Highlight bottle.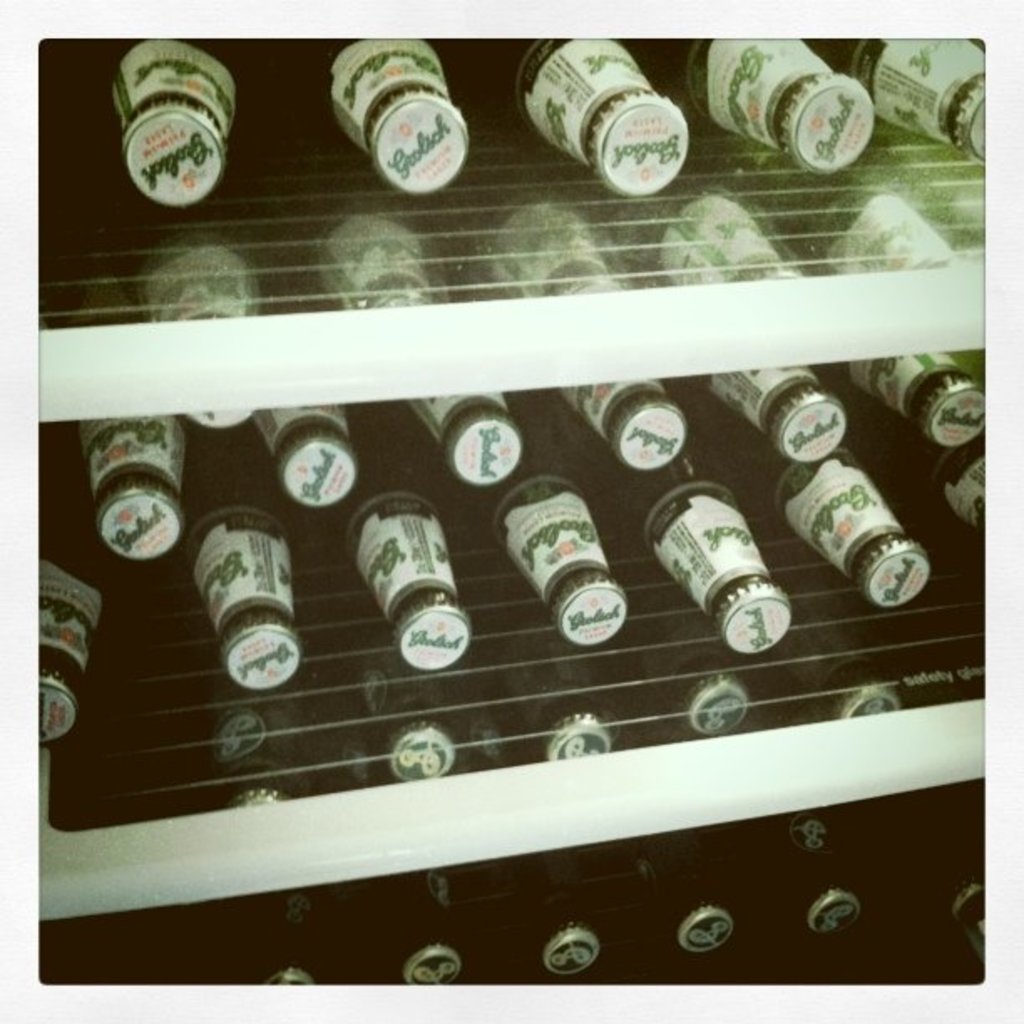
Highlighted region: 127/223/294/433.
